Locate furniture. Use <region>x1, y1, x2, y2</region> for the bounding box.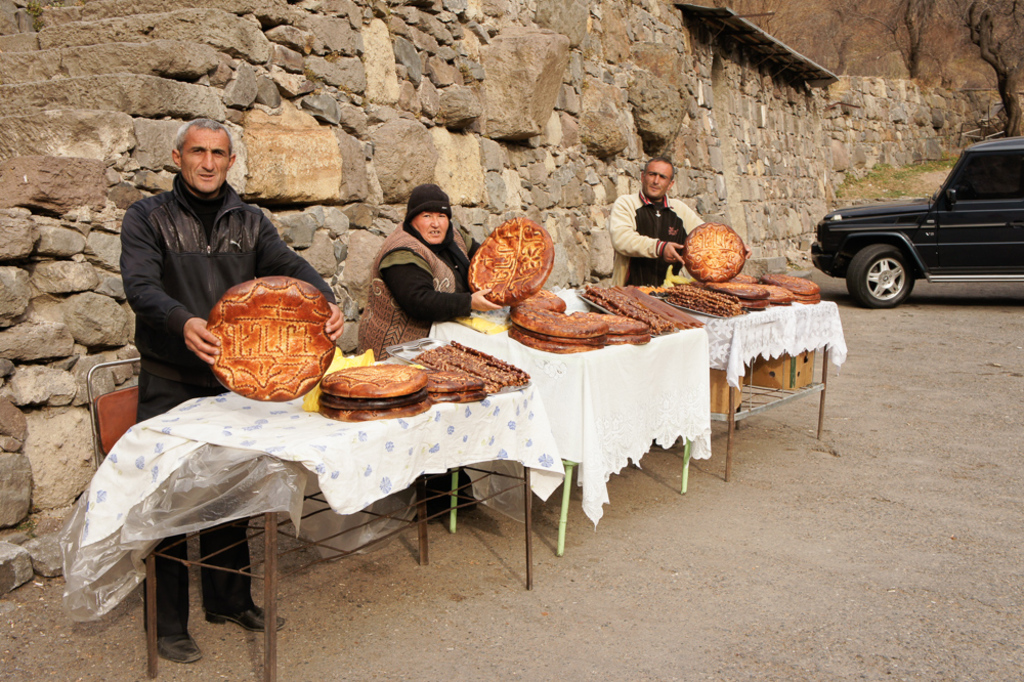
<region>434, 287, 703, 559</region>.
